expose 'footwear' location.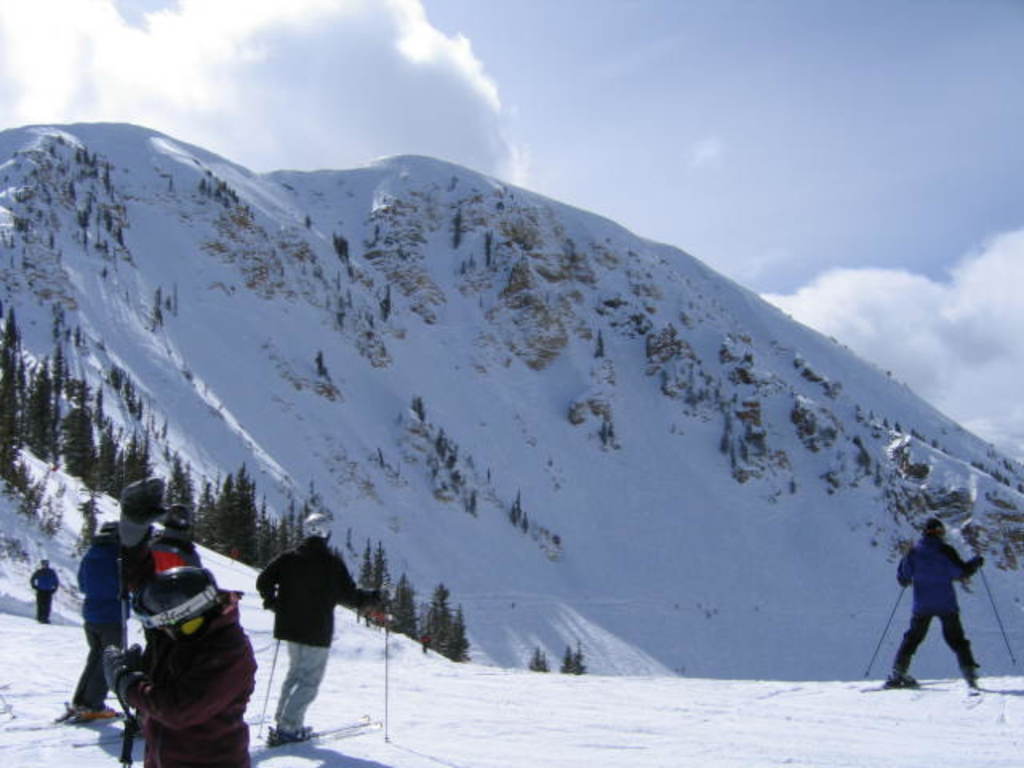
Exposed at box=[888, 664, 925, 688].
